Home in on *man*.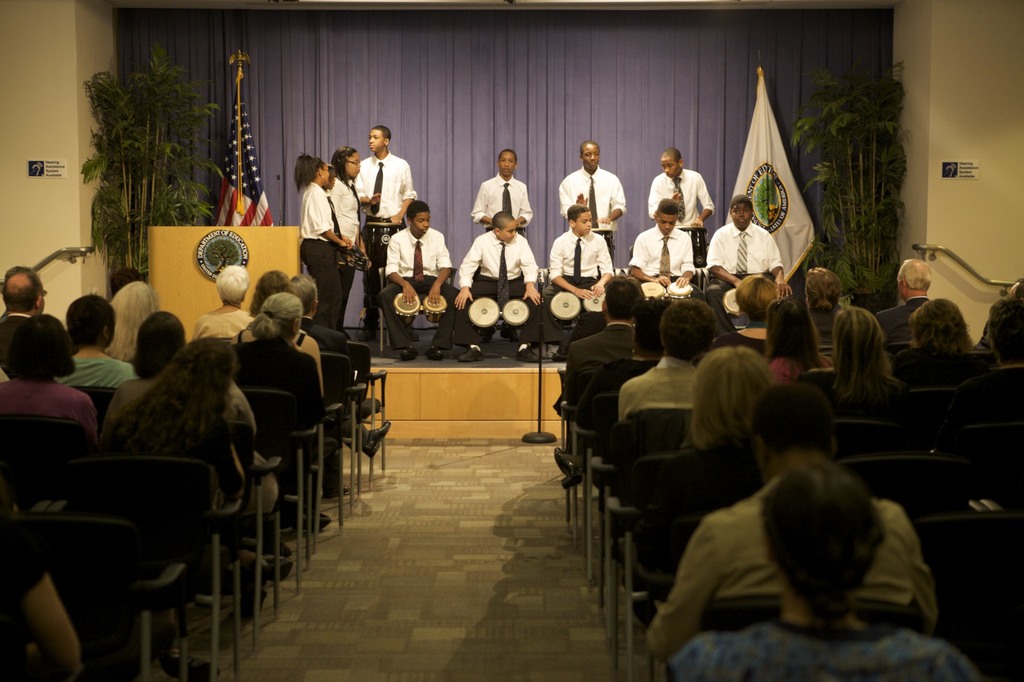
Homed in at x1=705, y1=192, x2=792, y2=337.
